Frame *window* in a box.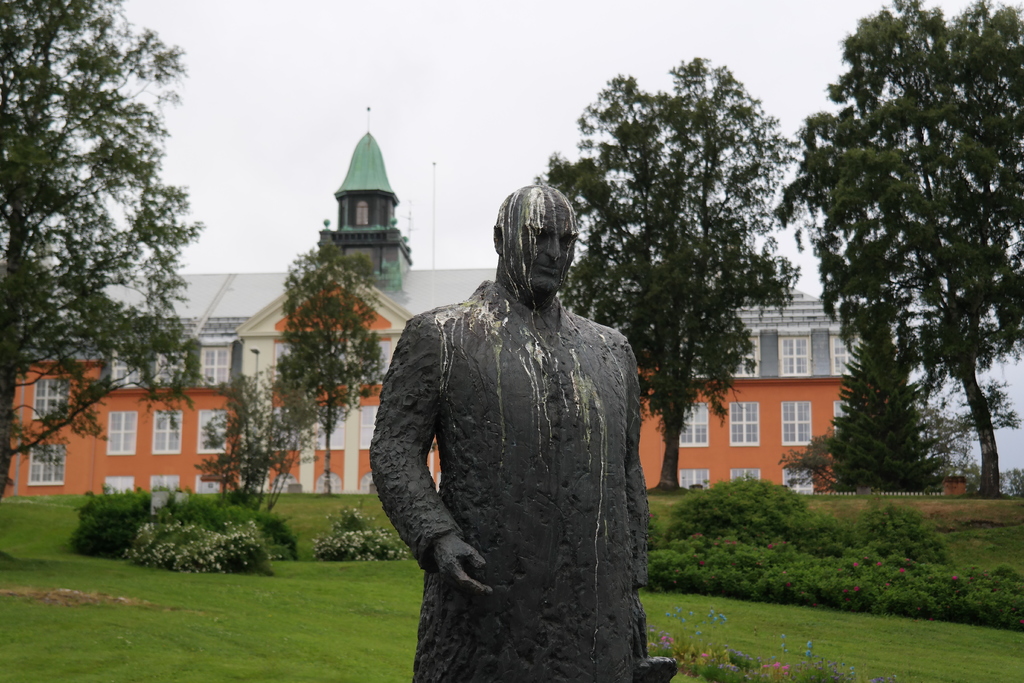
Rect(197, 475, 222, 499).
